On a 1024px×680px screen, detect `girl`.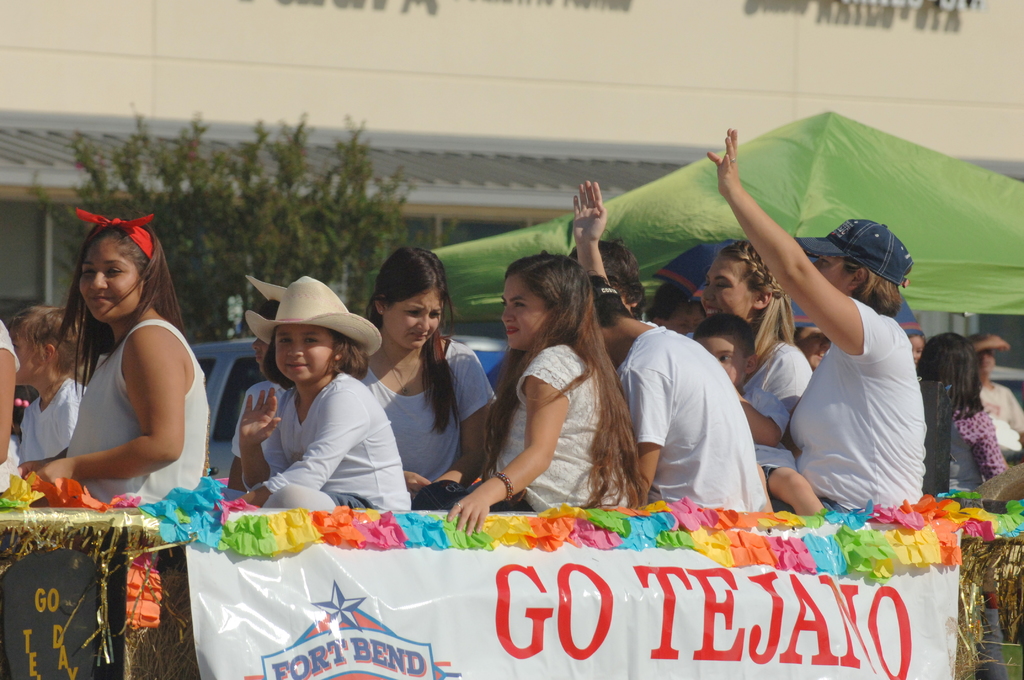
box(358, 244, 499, 516).
